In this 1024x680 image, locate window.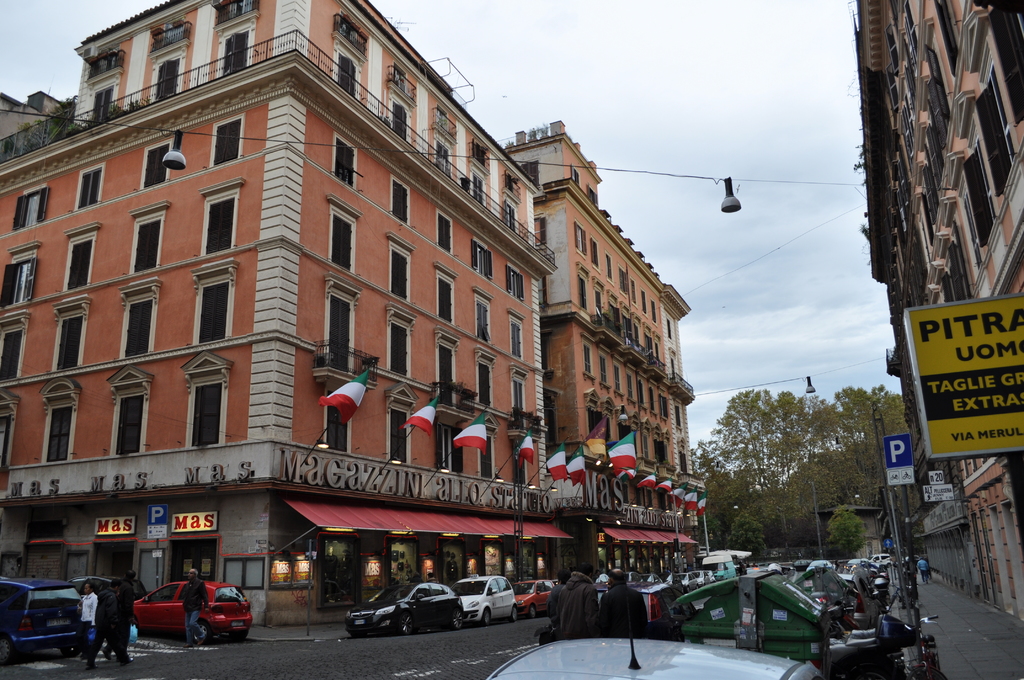
Bounding box: rect(576, 220, 584, 258).
